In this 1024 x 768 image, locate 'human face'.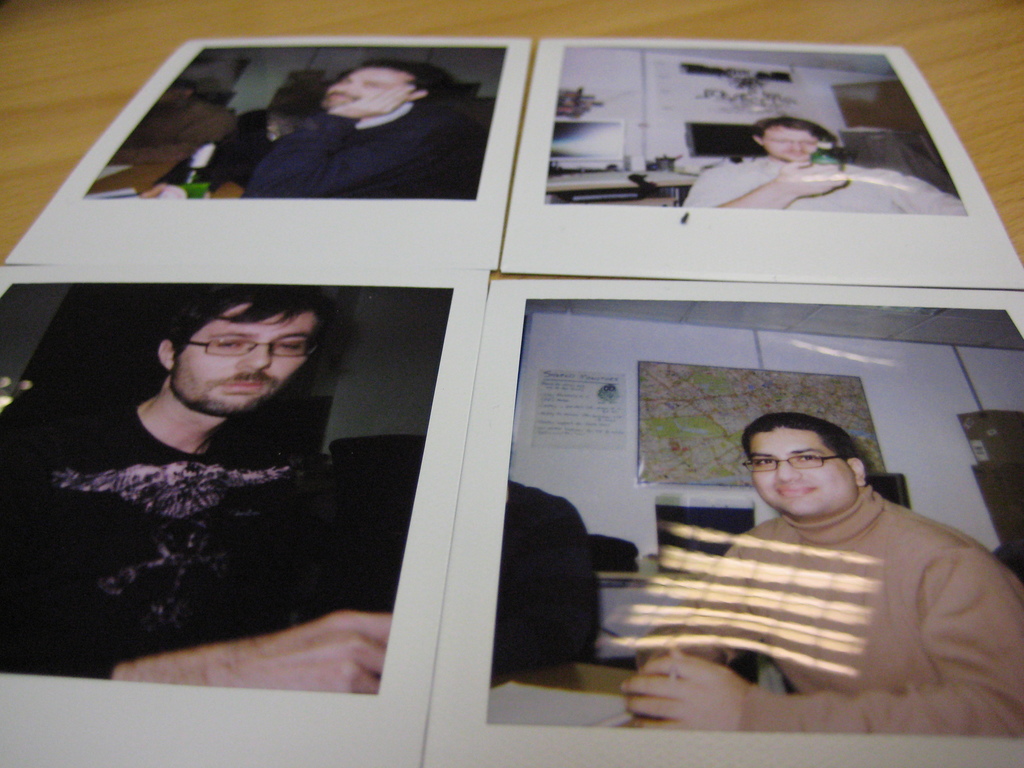
Bounding box: (x1=321, y1=56, x2=405, y2=111).
